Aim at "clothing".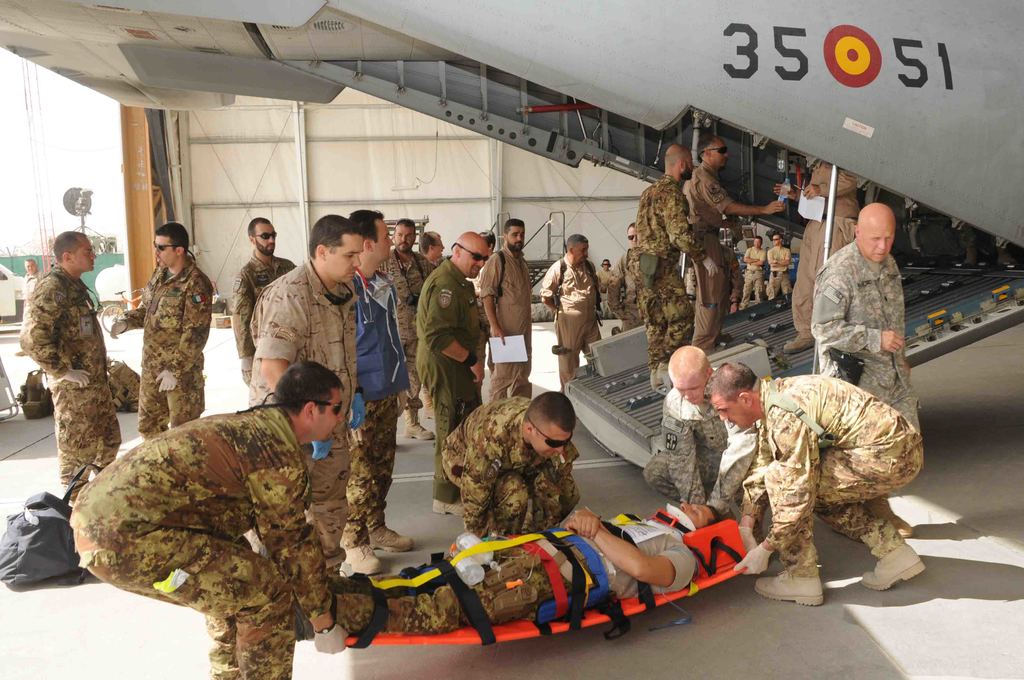
Aimed at bbox(538, 260, 603, 386).
